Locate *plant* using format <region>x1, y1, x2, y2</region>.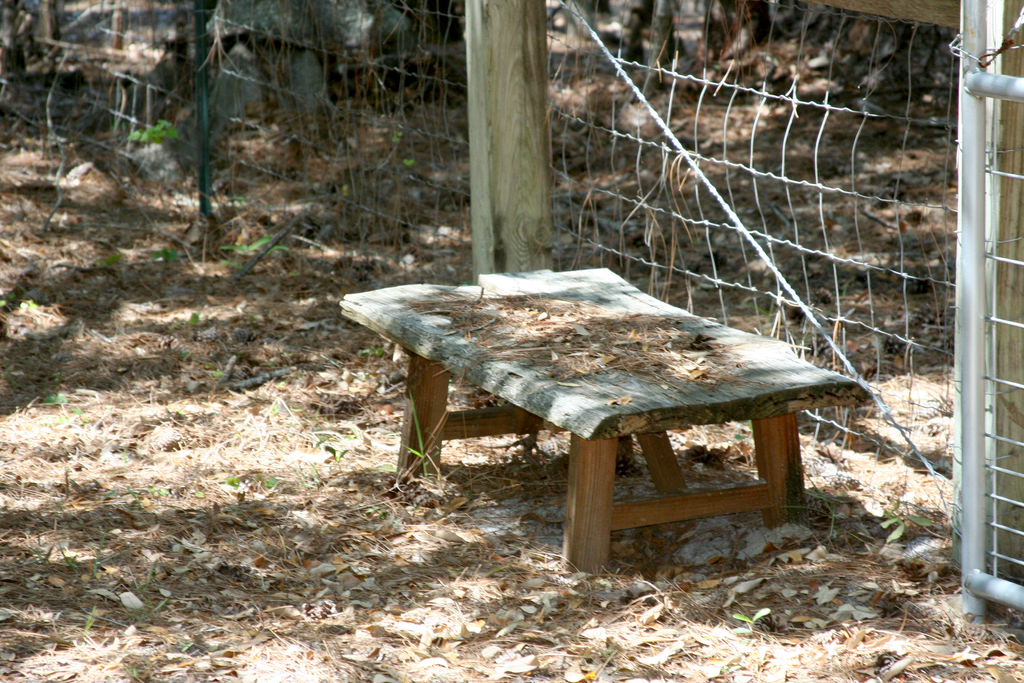
<region>876, 502, 943, 547</region>.
